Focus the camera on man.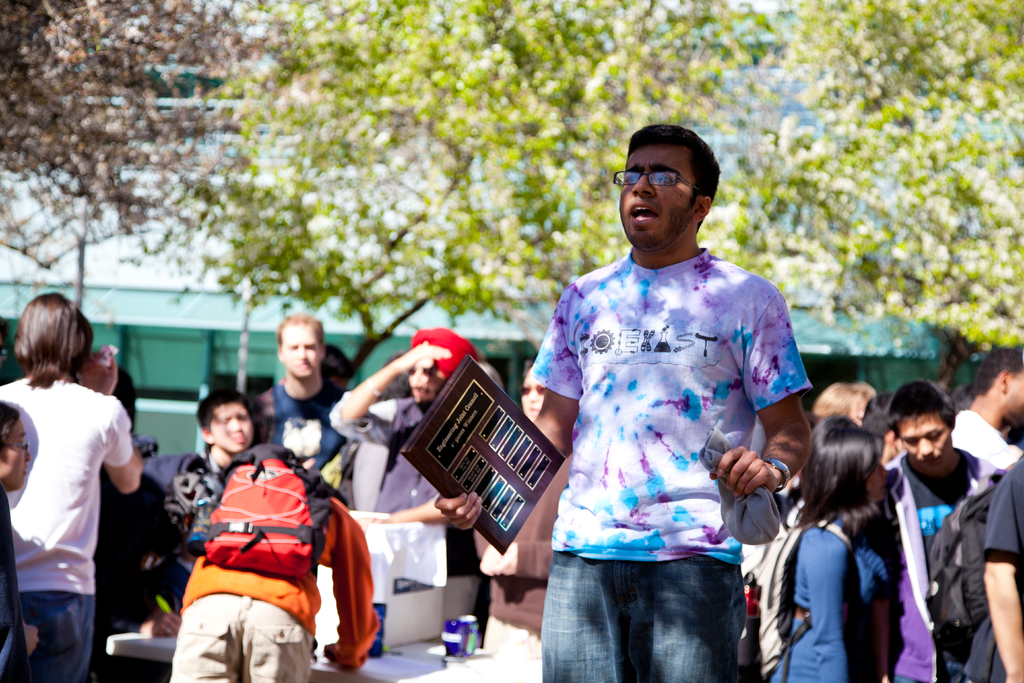
Focus region: (x1=860, y1=406, x2=991, y2=682).
